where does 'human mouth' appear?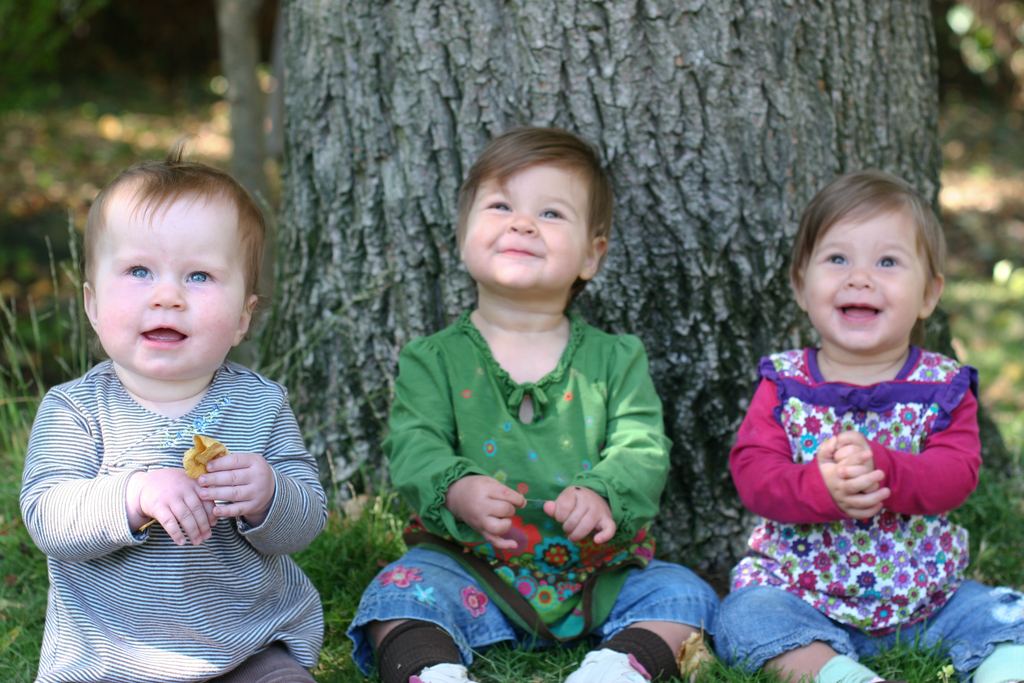
Appears at left=830, top=297, right=881, bottom=329.
